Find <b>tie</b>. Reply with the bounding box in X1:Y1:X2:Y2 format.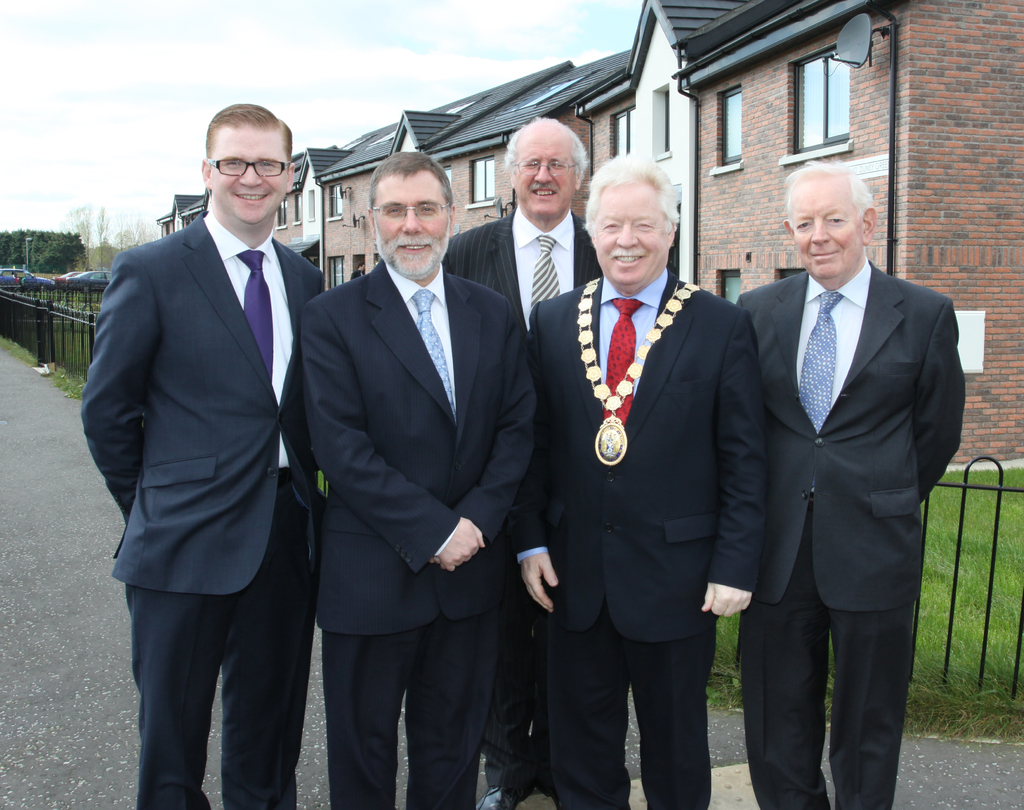
798:289:844:432.
